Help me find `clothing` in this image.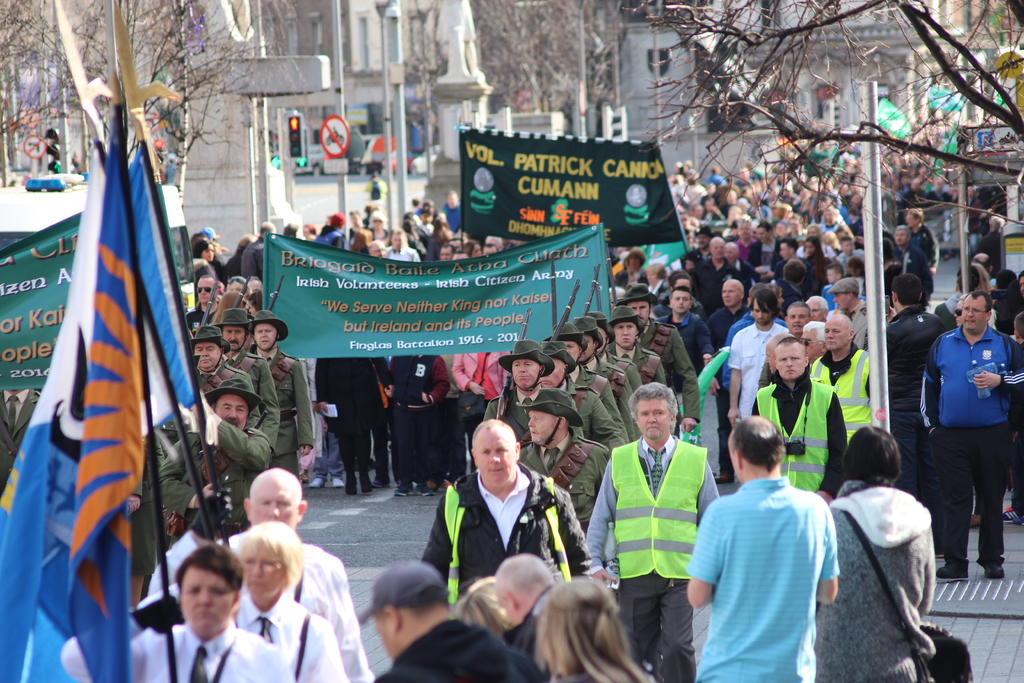
Found it: 65, 613, 300, 682.
